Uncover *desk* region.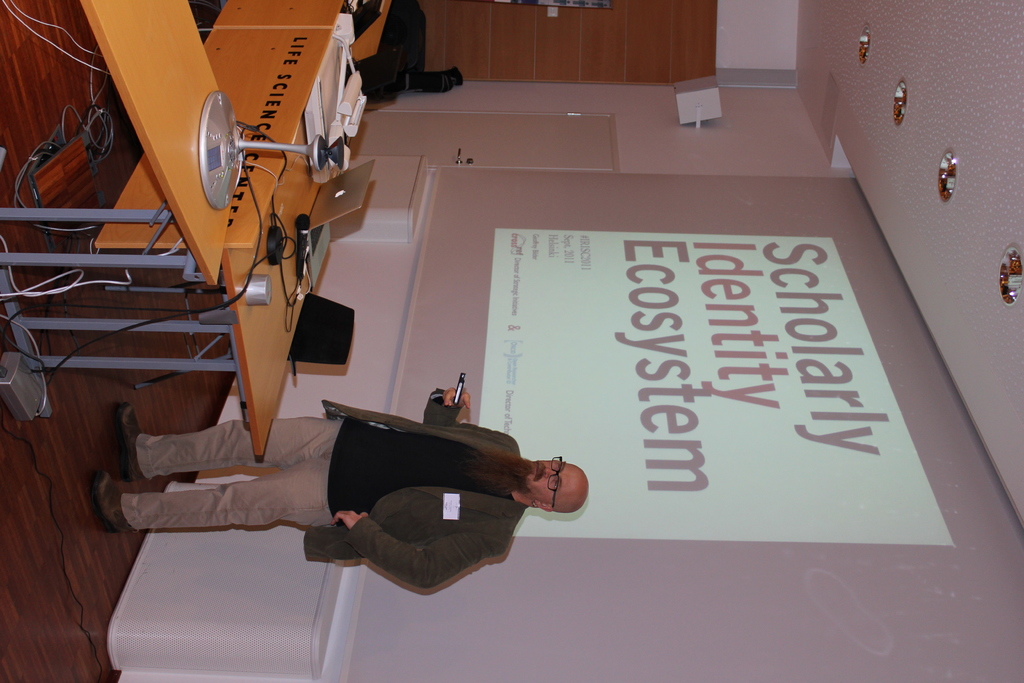
Uncovered: 0:0:221:284.
